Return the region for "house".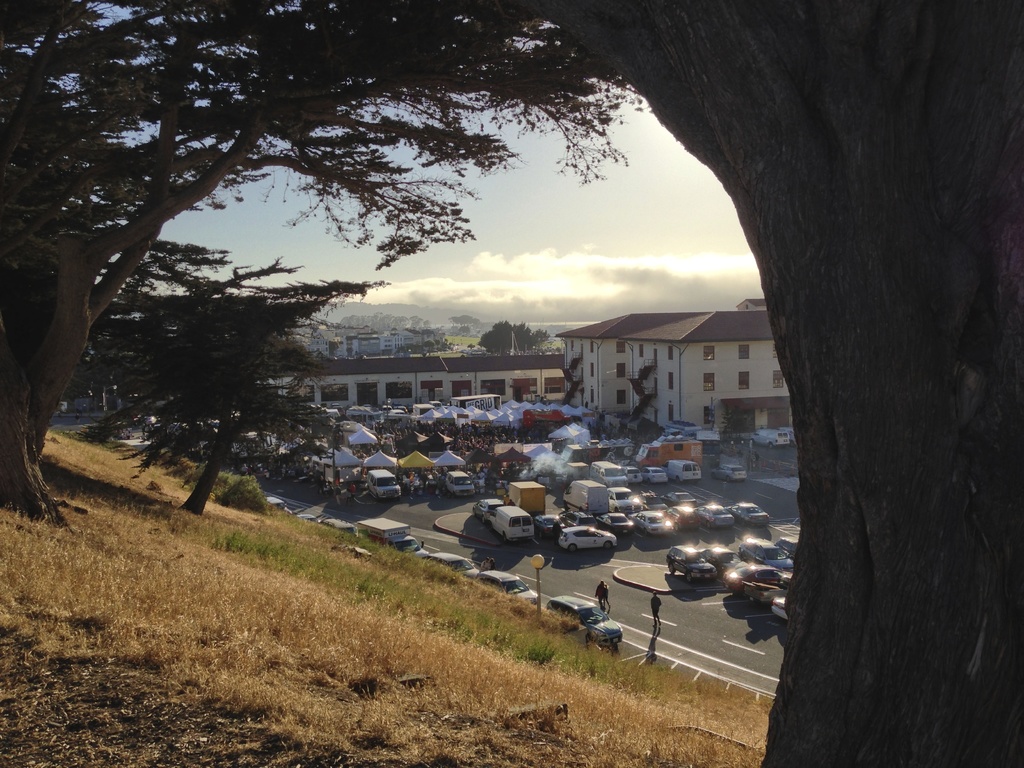
{"left": 277, "top": 355, "right": 567, "bottom": 408}.
